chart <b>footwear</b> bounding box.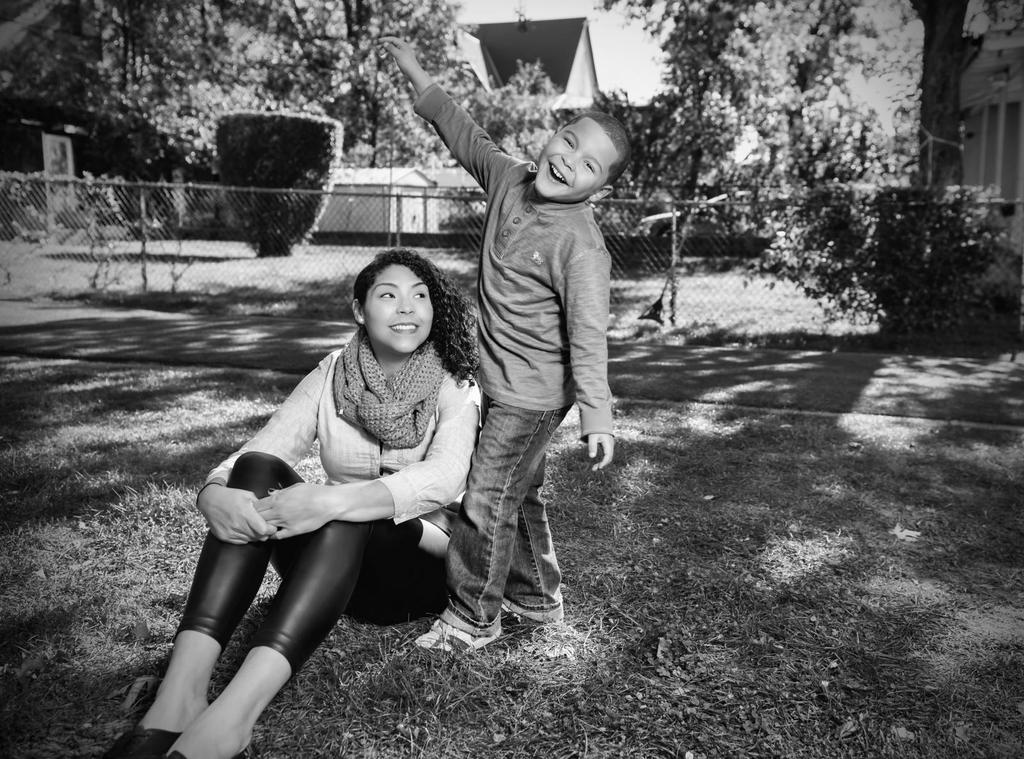
Charted: crop(168, 743, 255, 758).
